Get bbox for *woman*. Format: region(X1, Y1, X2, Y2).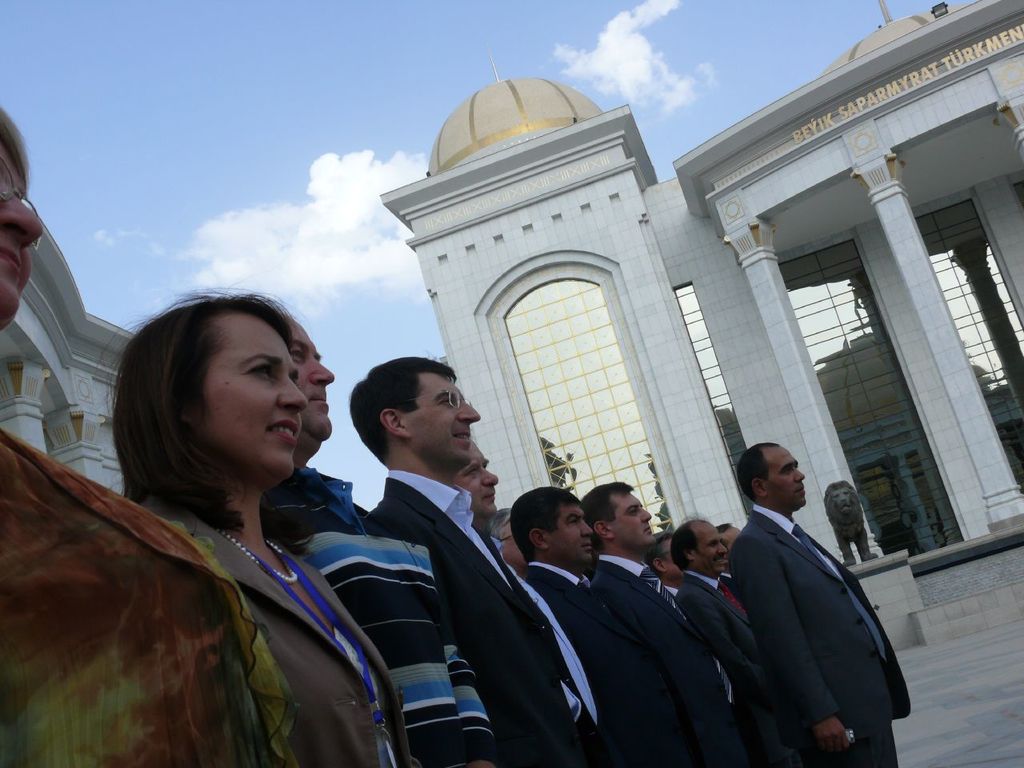
region(0, 111, 305, 767).
